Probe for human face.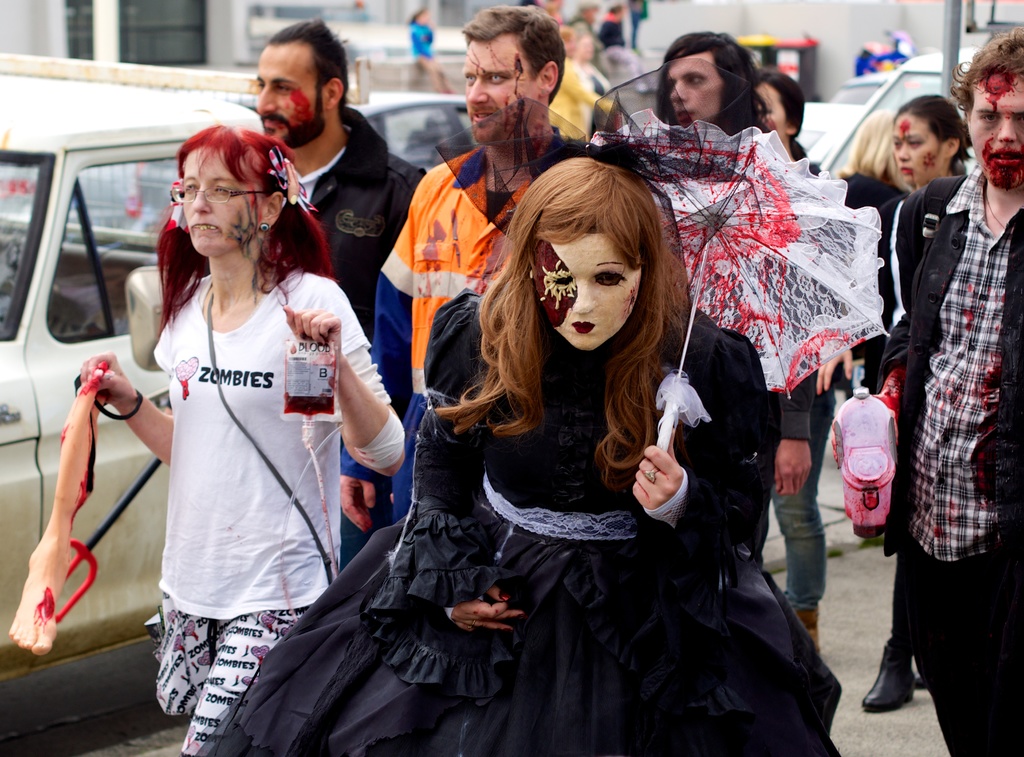
Probe result: {"left": 970, "top": 69, "right": 1023, "bottom": 191}.
